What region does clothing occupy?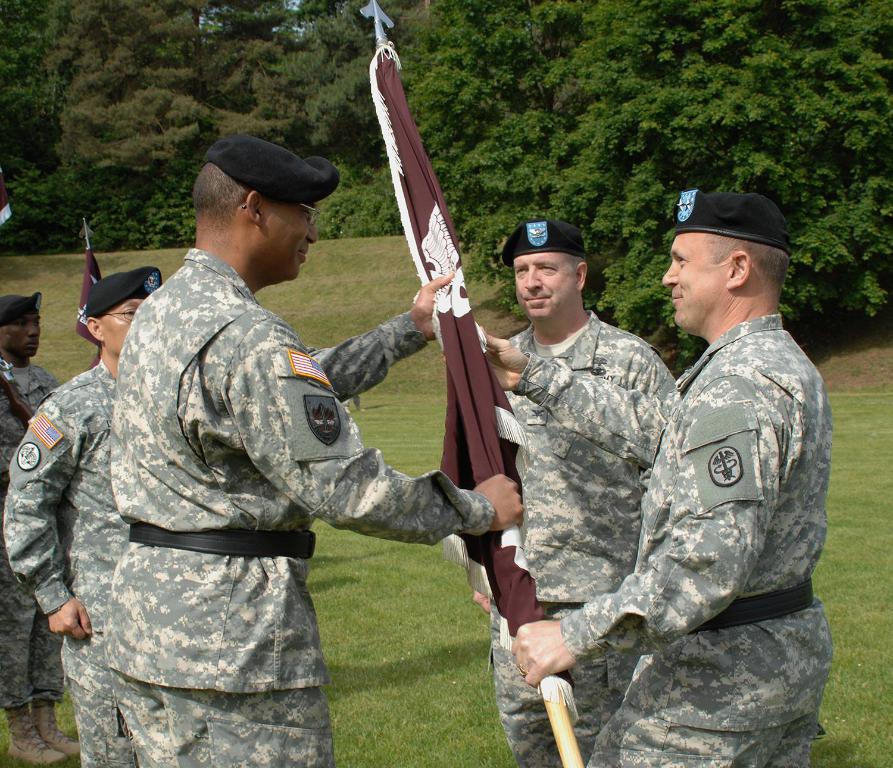
[left=0, top=355, right=135, bottom=767].
